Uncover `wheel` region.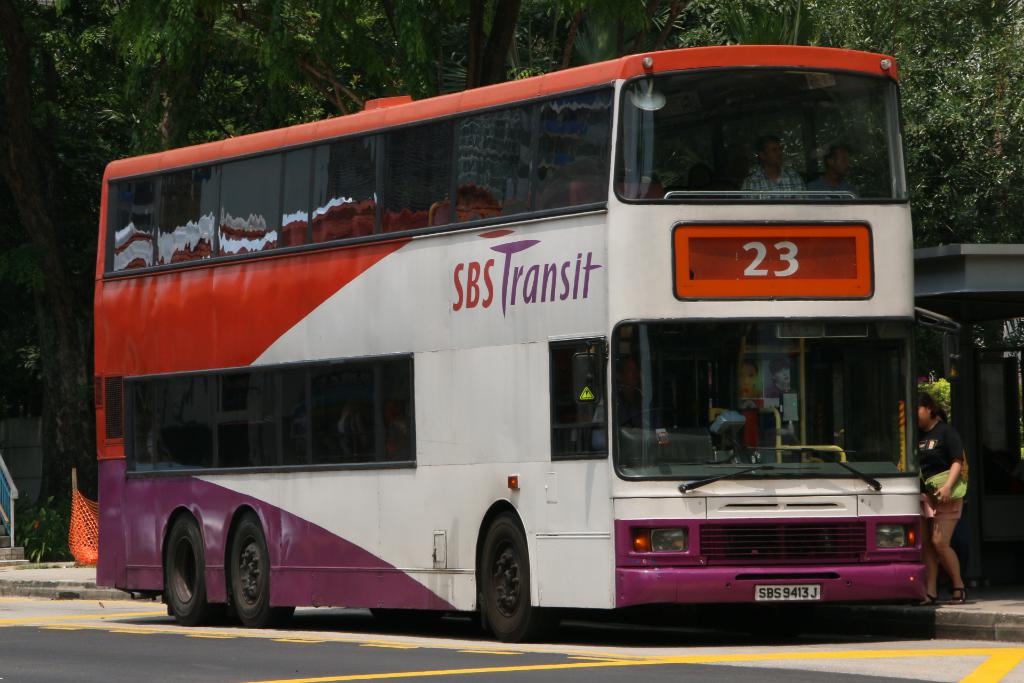
Uncovered: [230, 509, 292, 630].
